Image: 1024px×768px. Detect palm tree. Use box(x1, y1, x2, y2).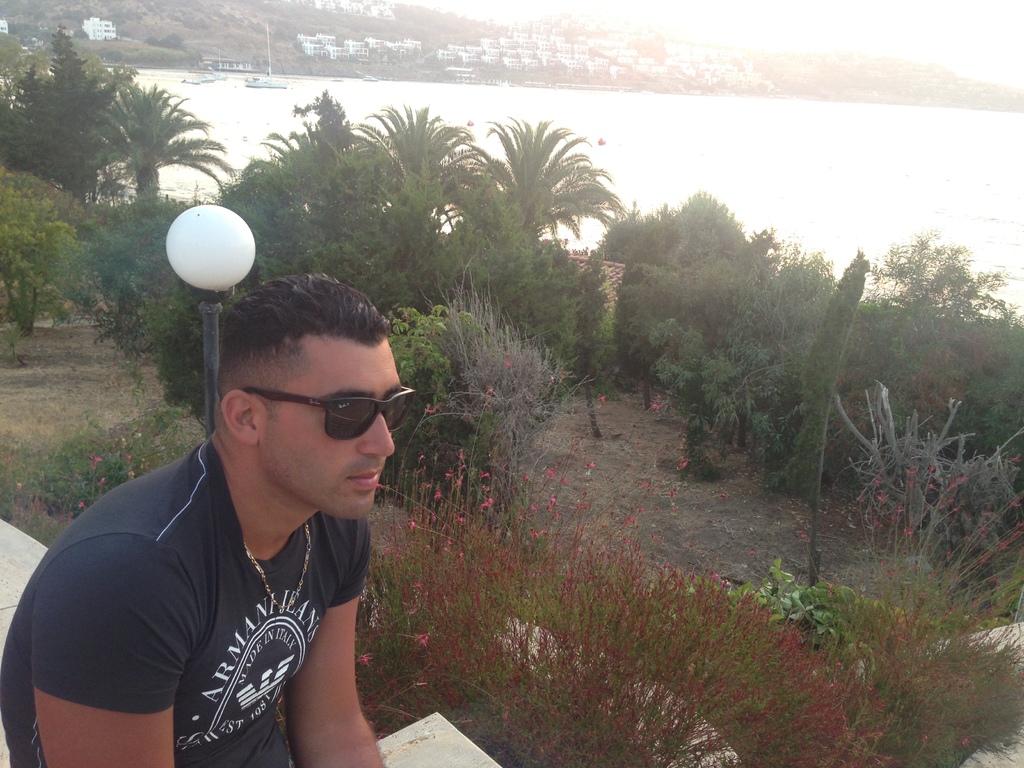
box(466, 123, 622, 283).
